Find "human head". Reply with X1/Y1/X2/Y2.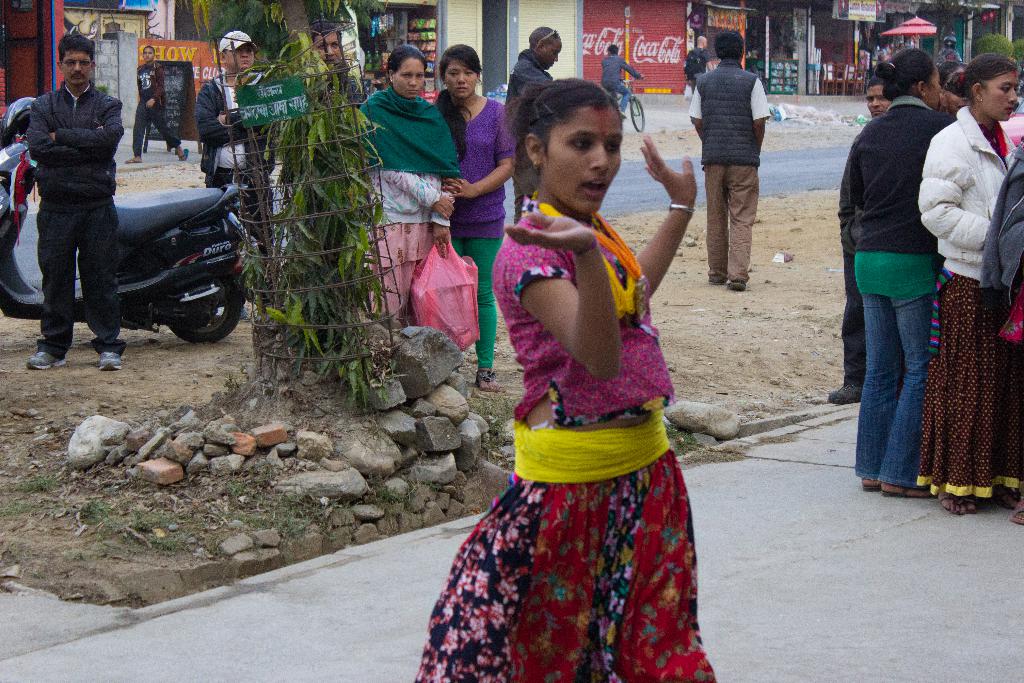
142/45/155/62.
